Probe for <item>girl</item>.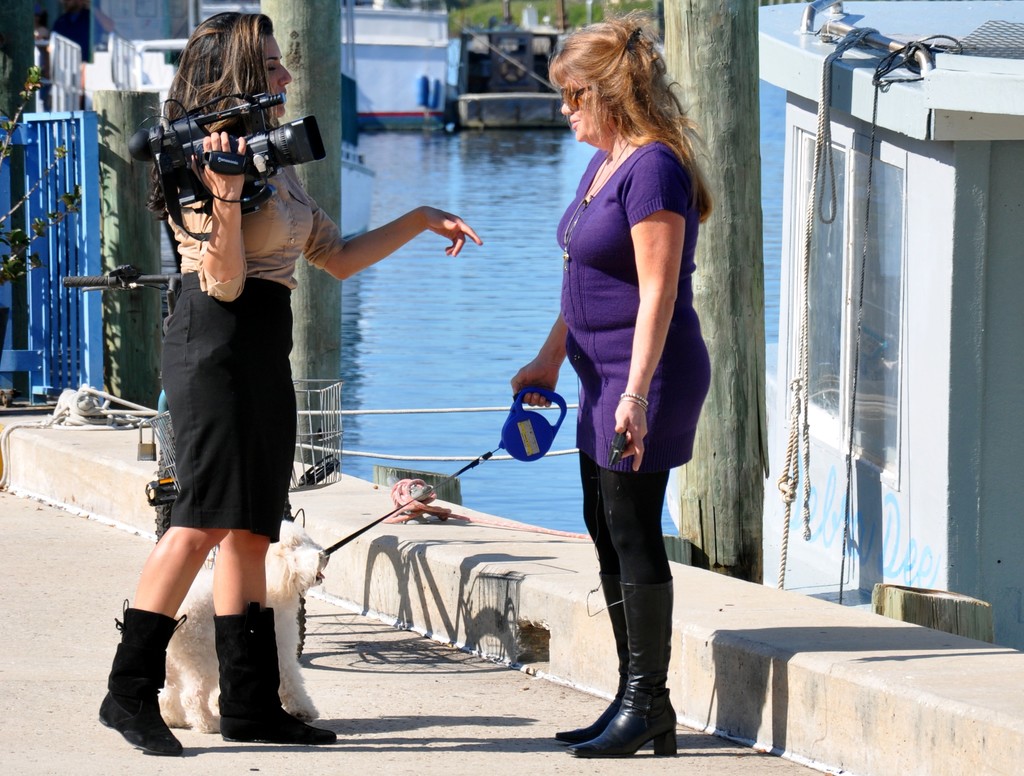
Probe result: Rect(490, 28, 708, 681).
